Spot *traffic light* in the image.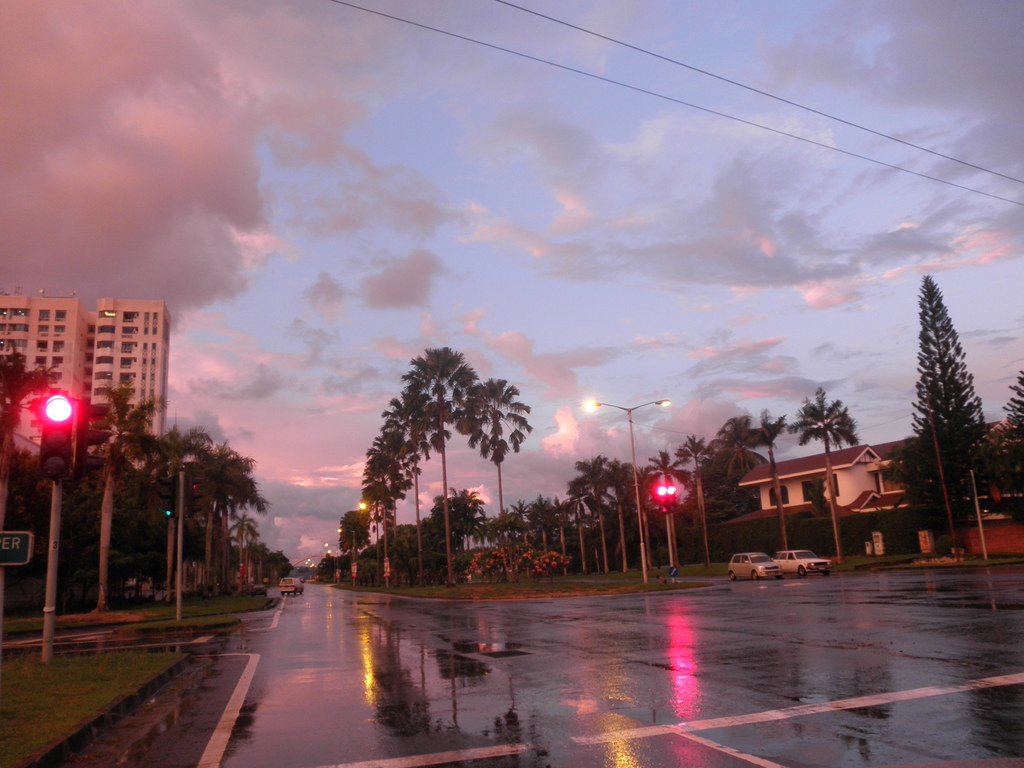
*traffic light* found at 182,468,203,519.
